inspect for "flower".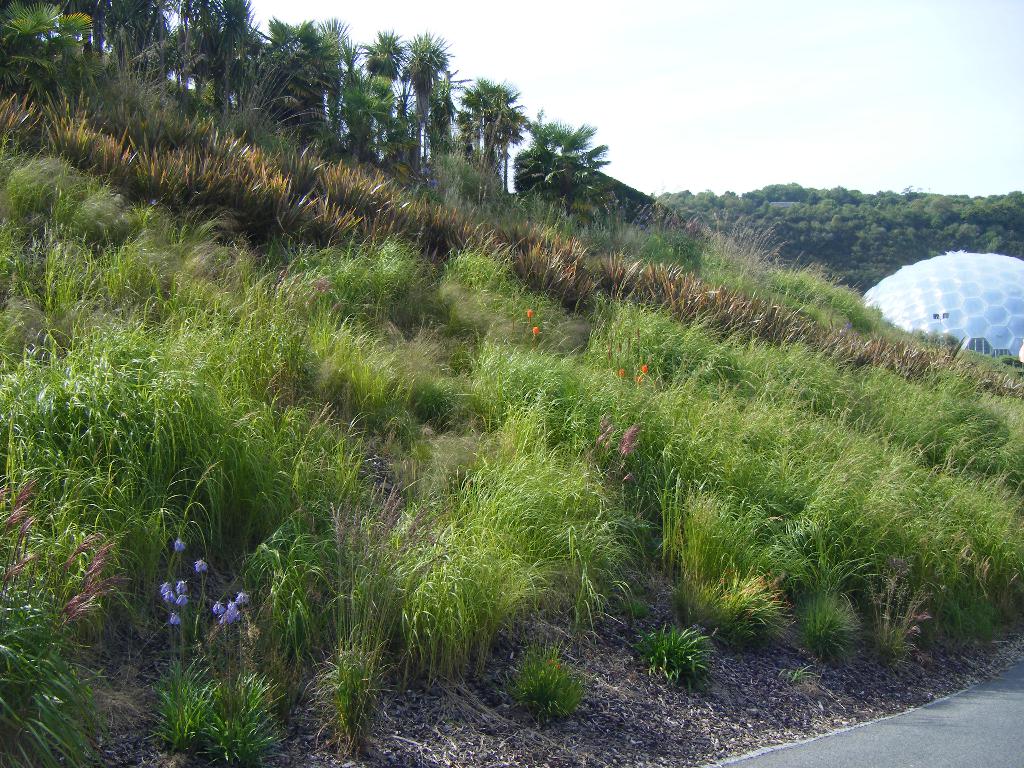
Inspection: 636, 374, 645, 385.
